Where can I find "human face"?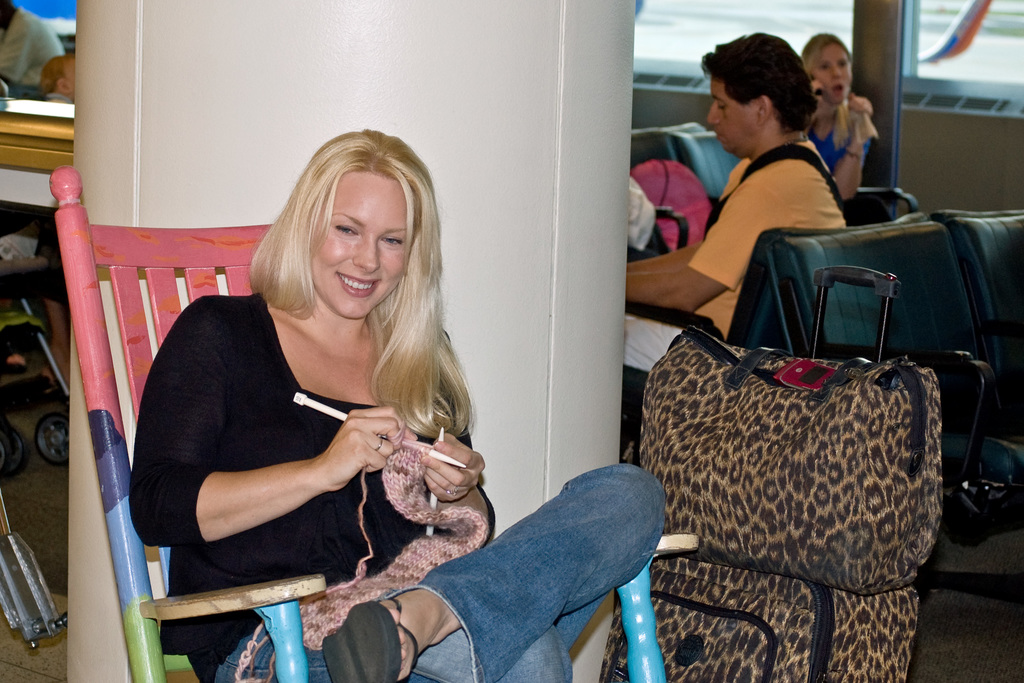
You can find it at box(310, 172, 407, 318).
